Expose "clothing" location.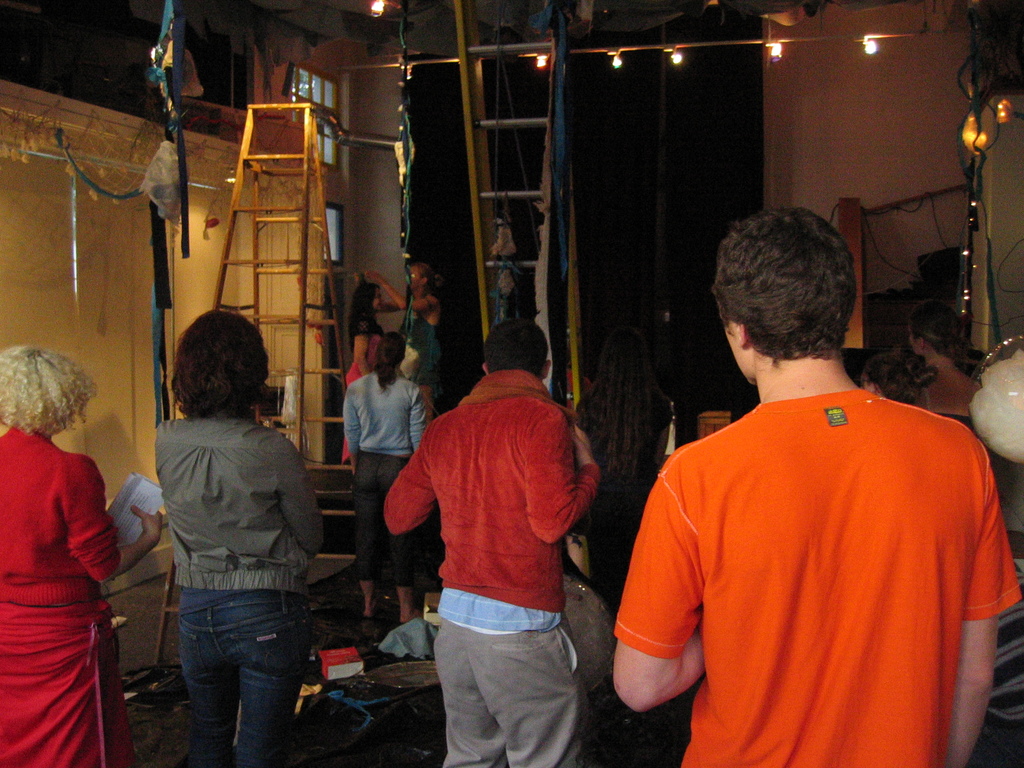
Exposed at bbox=(400, 294, 448, 383).
